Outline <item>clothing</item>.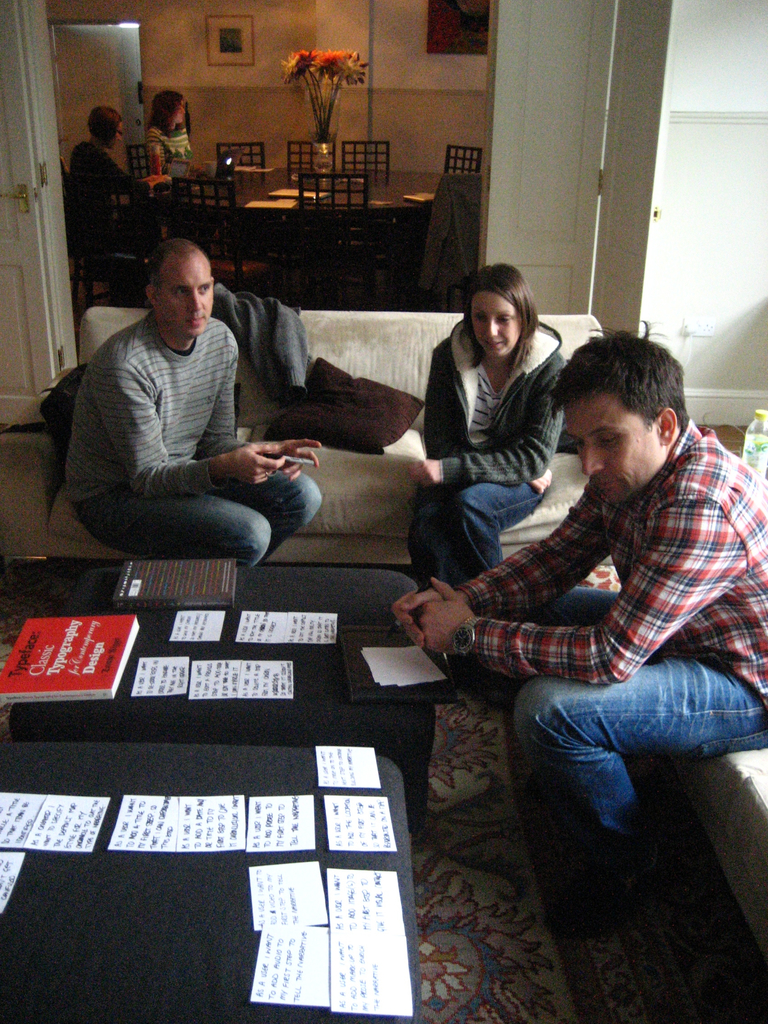
Outline: [413, 319, 571, 600].
